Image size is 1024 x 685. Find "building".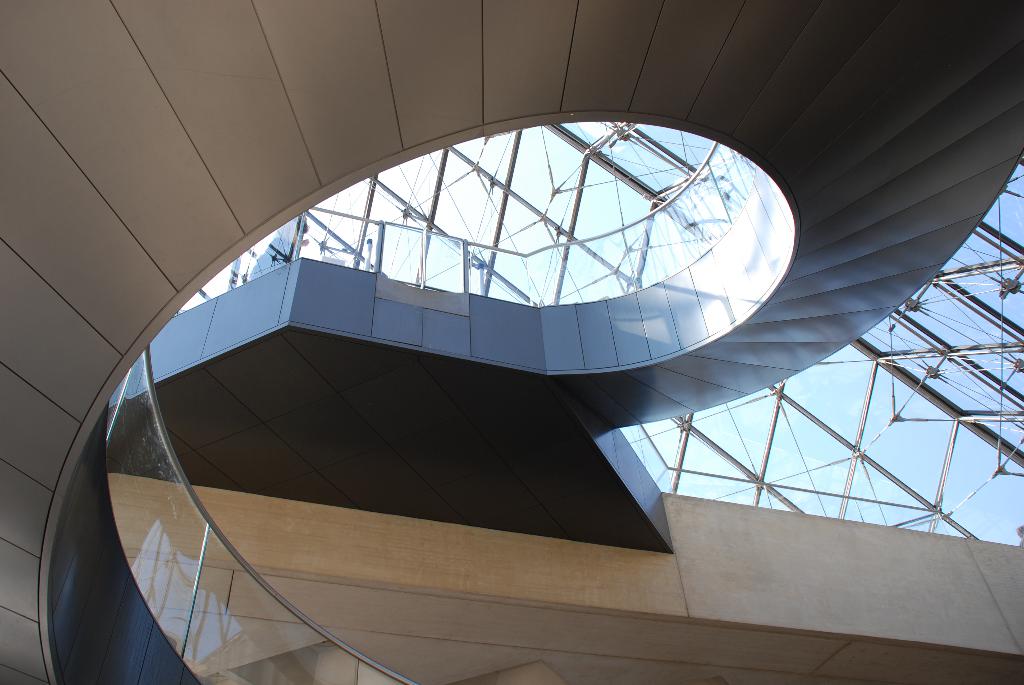
Rect(0, 0, 1023, 684).
